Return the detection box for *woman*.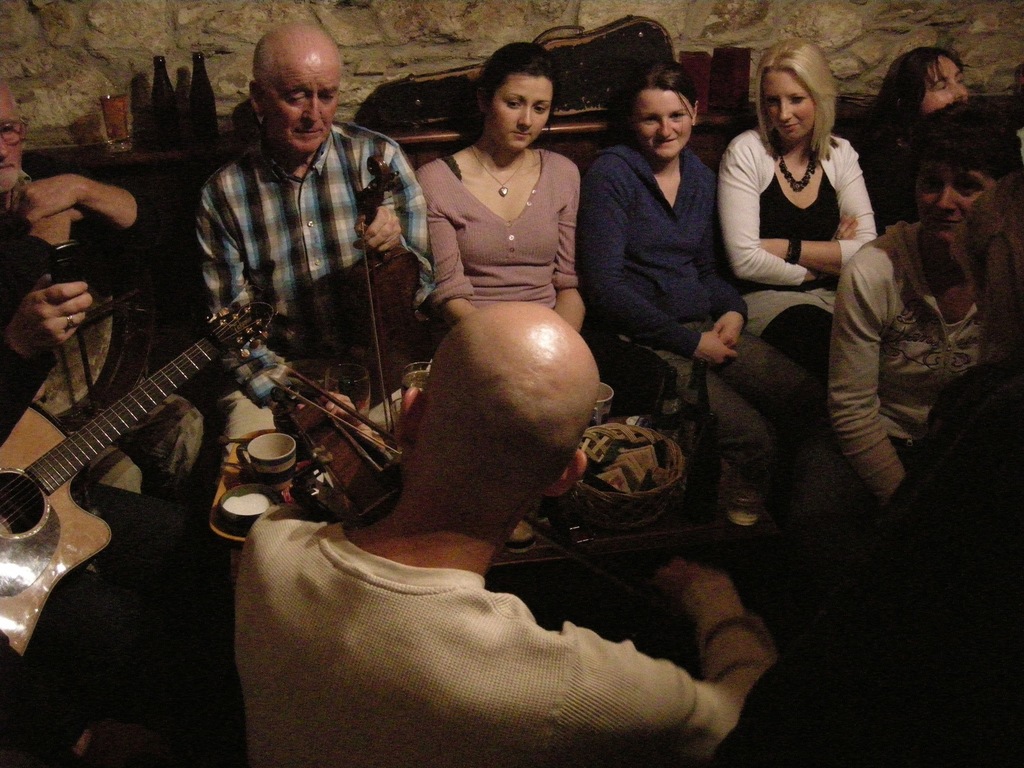
pyautogui.locateOnScreen(721, 50, 890, 382).
